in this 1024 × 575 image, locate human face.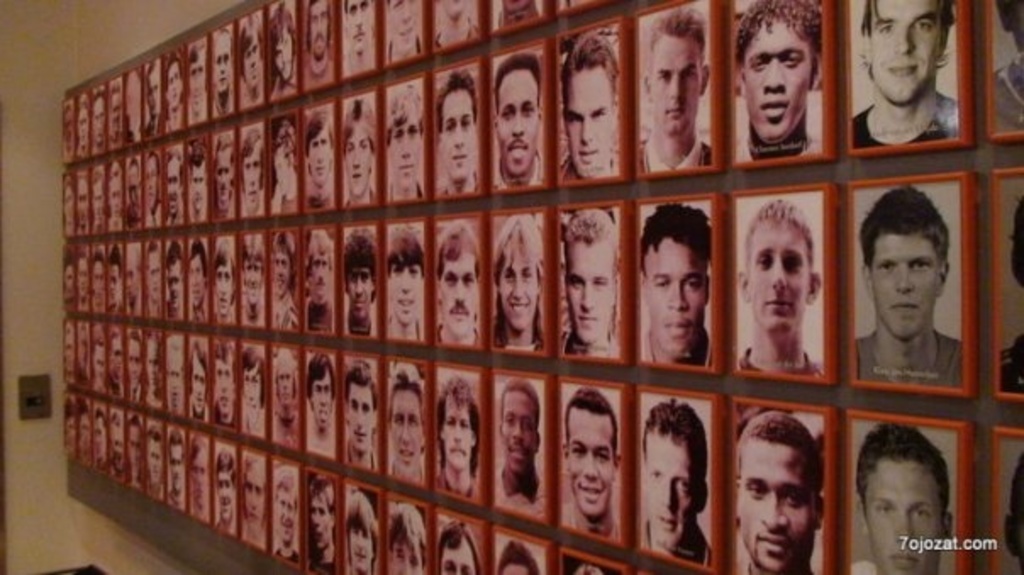
Bounding box: box(387, 0, 412, 46).
